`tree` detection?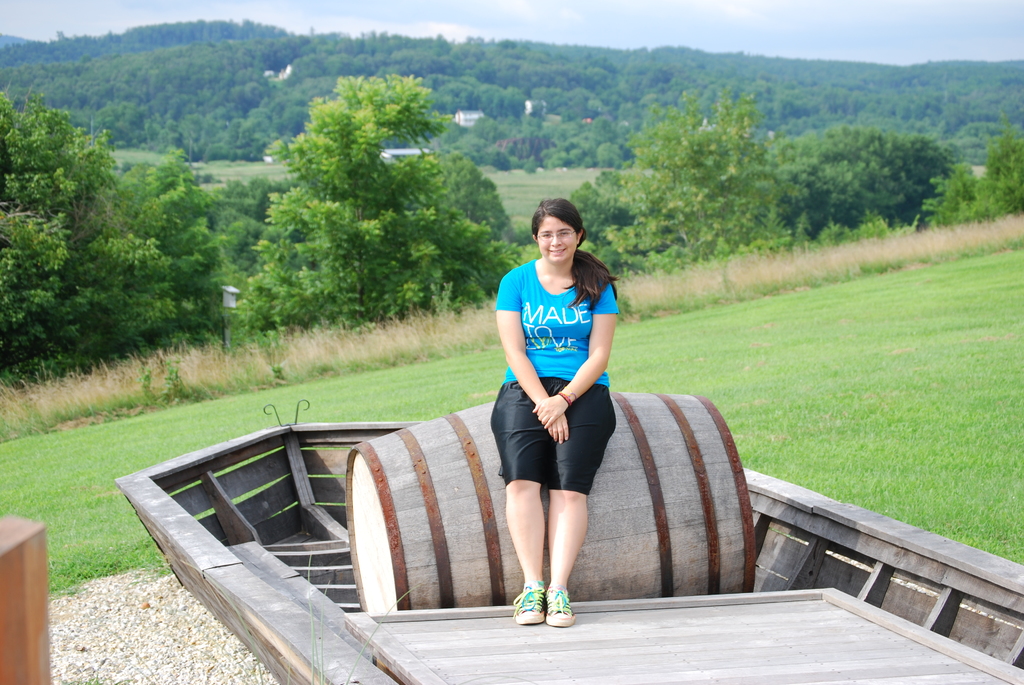
BBox(593, 88, 795, 278)
